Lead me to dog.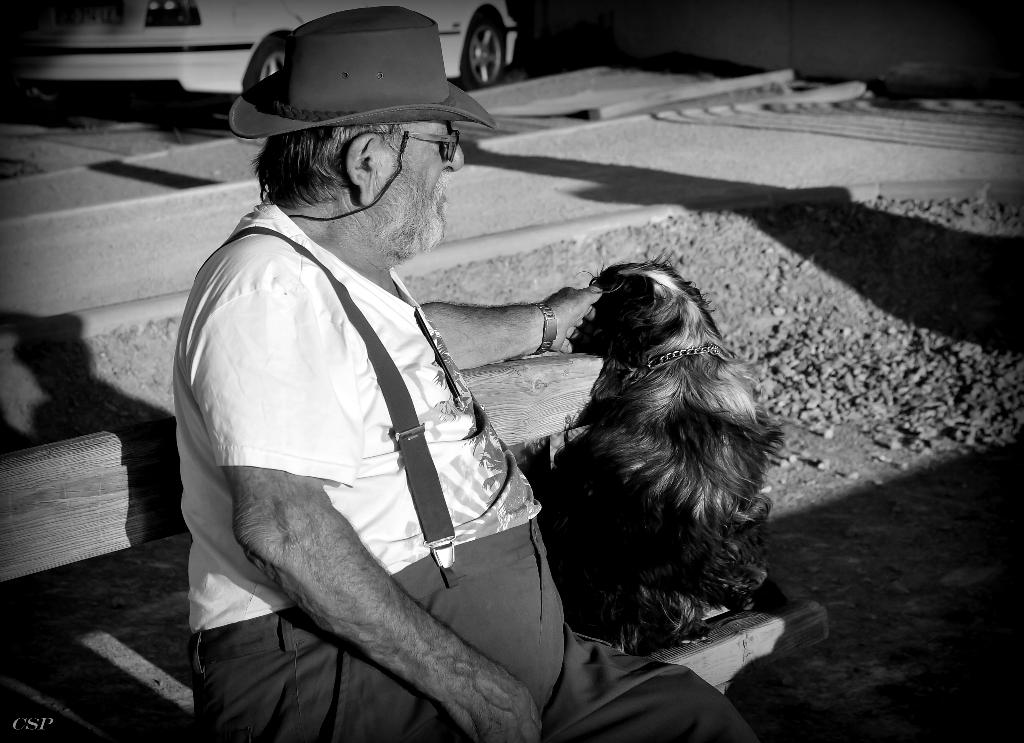
Lead to x1=525 y1=256 x2=780 y2=653.
